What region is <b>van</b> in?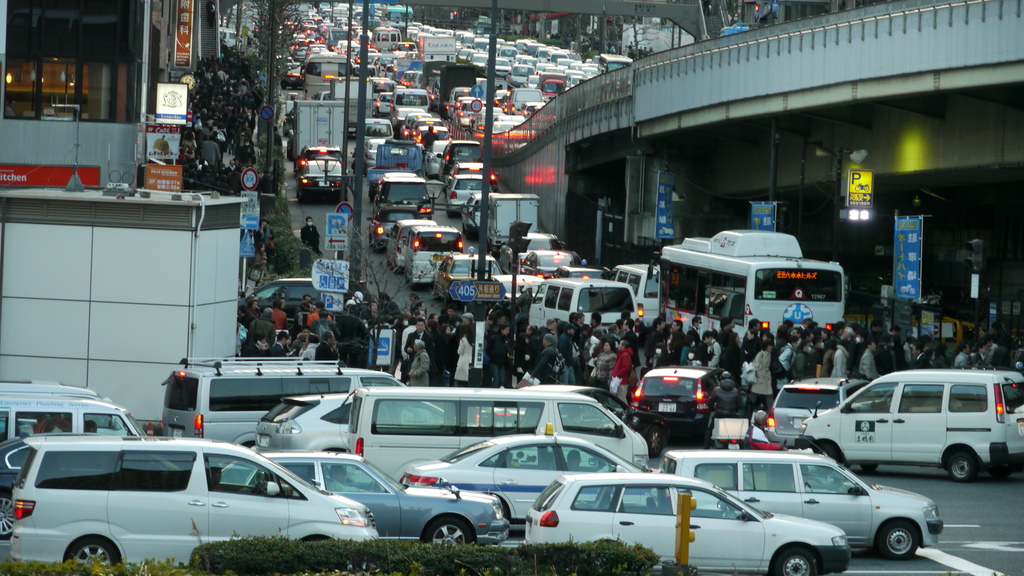
Rect(372, 175, 429, 214).
